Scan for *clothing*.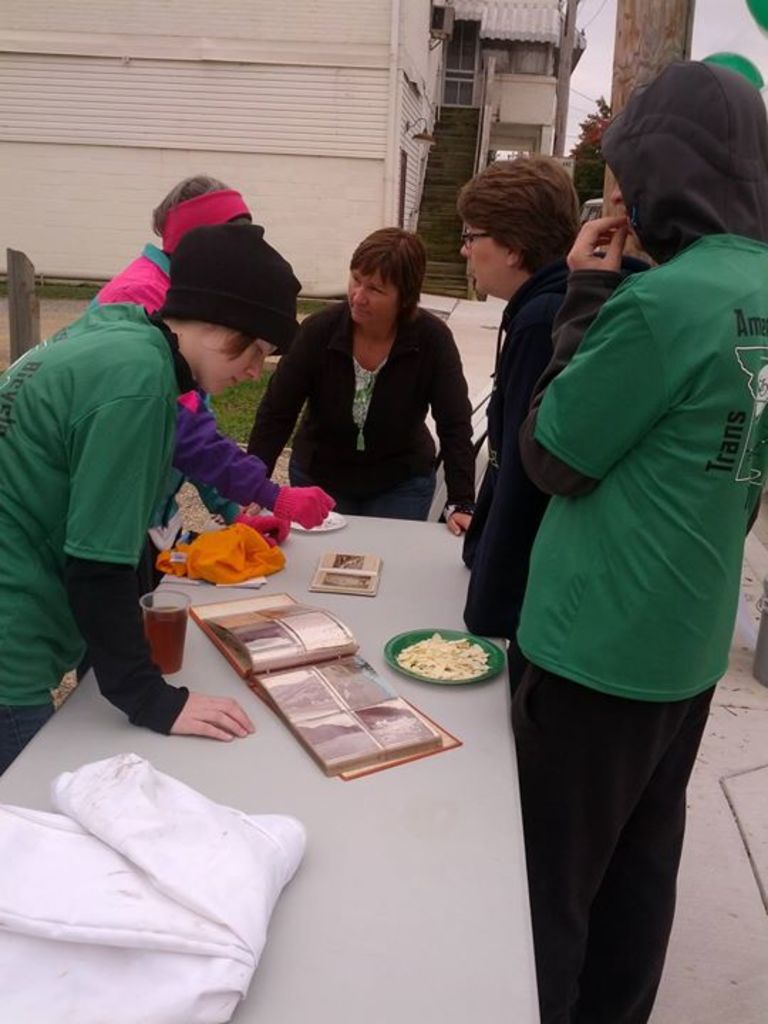
Scan result: x1=250, y1=302, x2=469, y2=509.
